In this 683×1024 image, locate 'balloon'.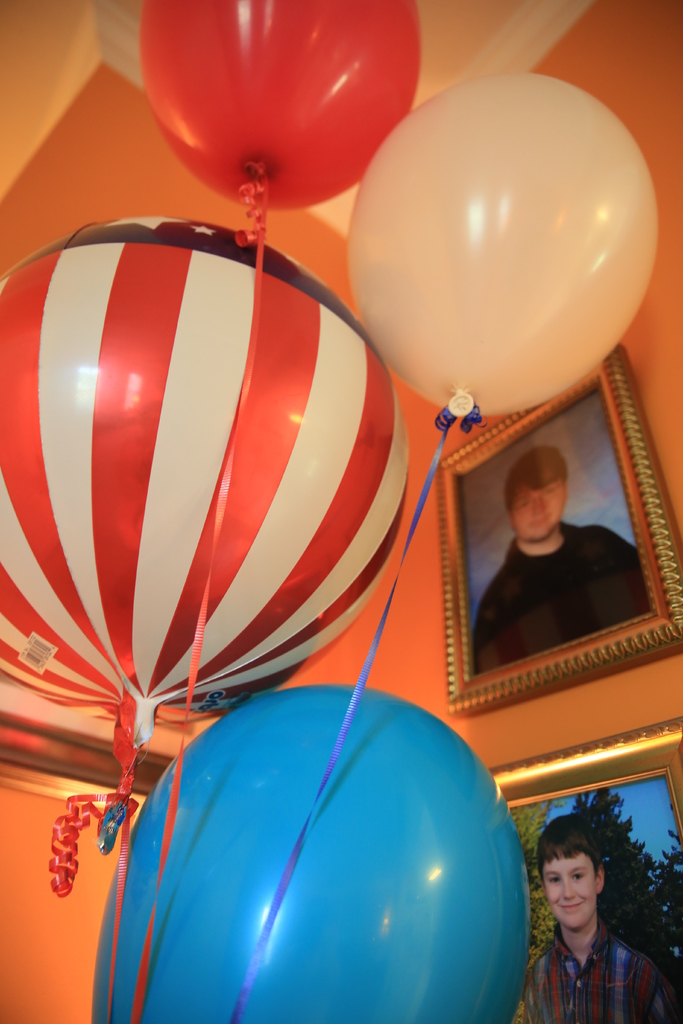
Bounding box: bbox=[0, 211, 411, 718].
